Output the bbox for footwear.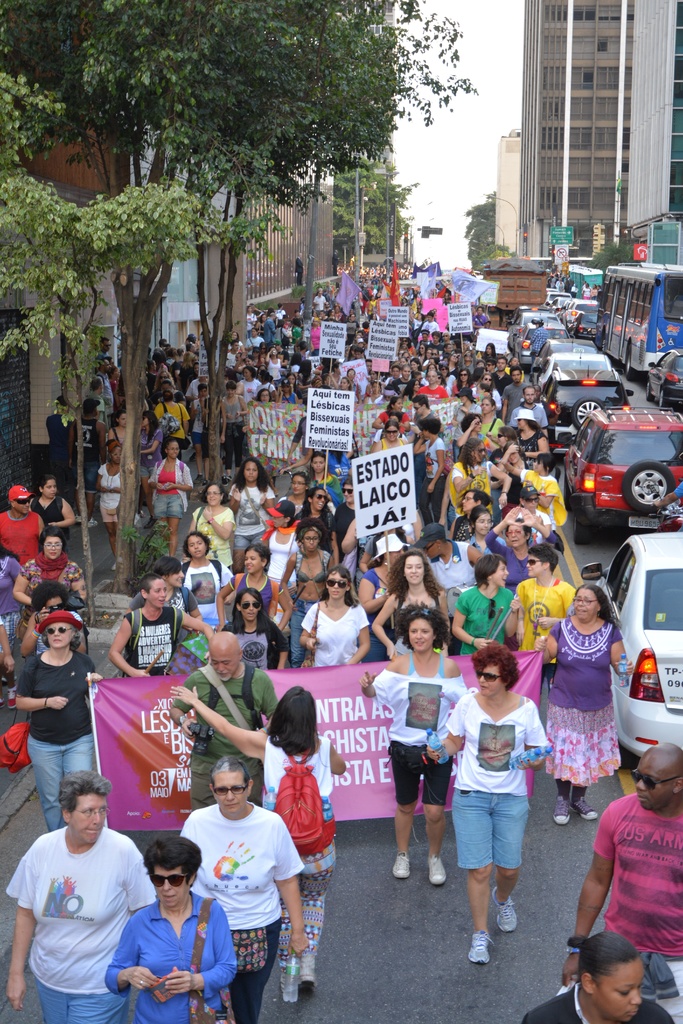
rect(394, 851, 415, 882).
